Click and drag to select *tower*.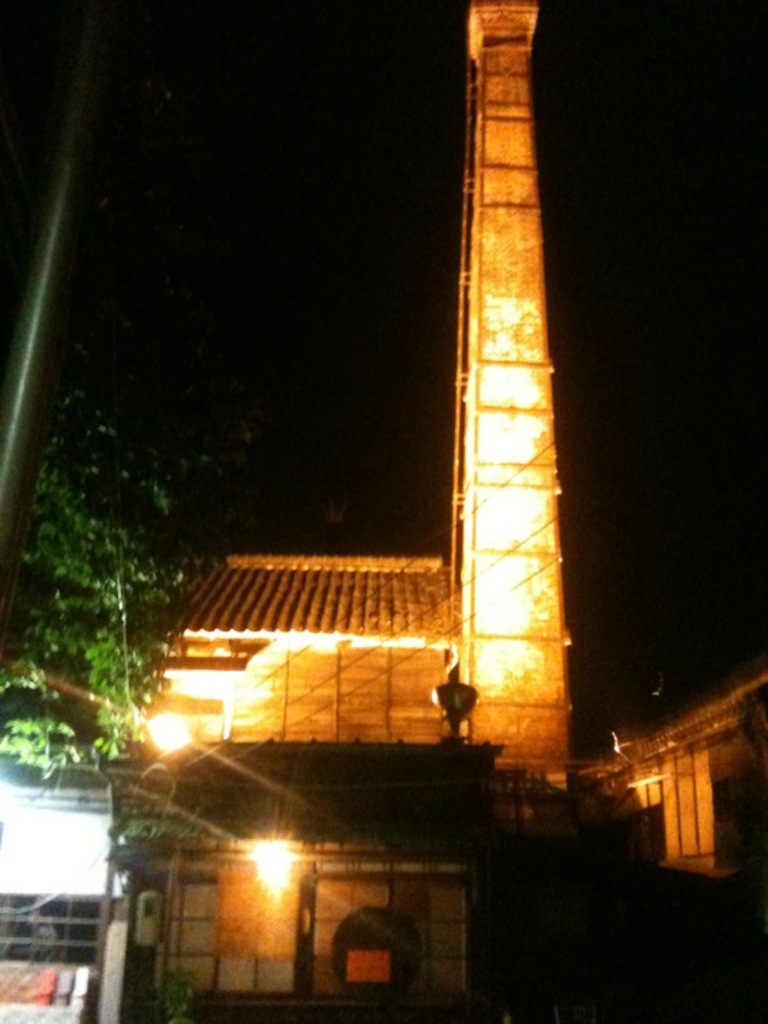
Selection: pyautogui.locateOnScreen(394, 0, 604, 754).
